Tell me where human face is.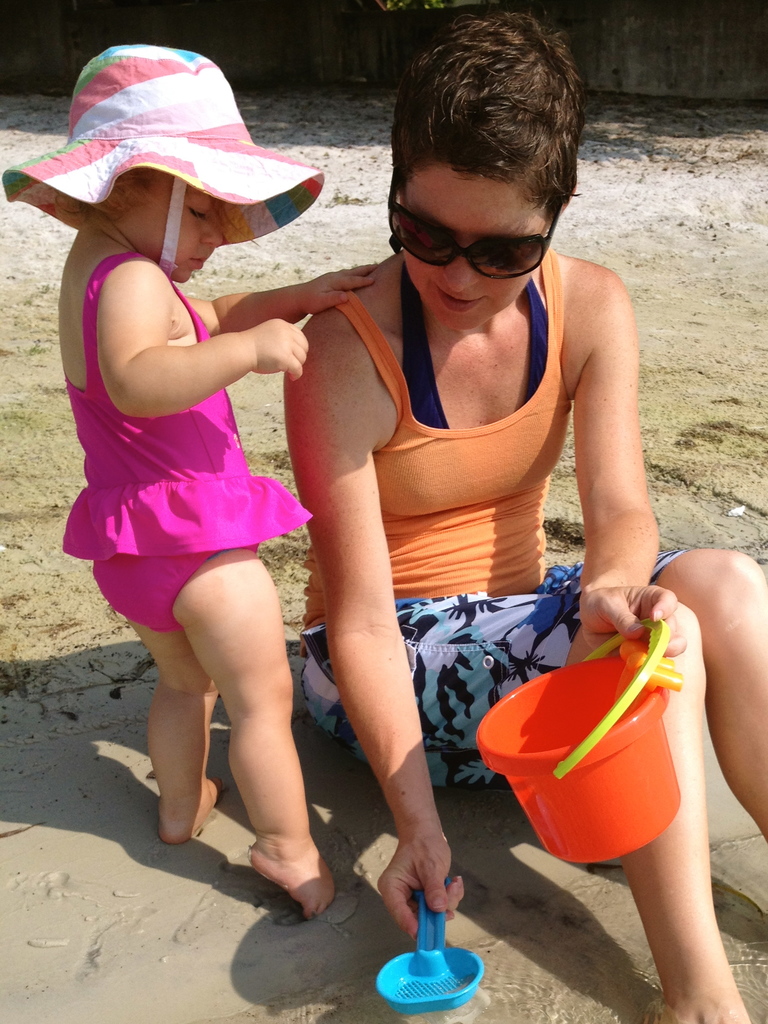
human face is at region(402, 181, 555, 339).
